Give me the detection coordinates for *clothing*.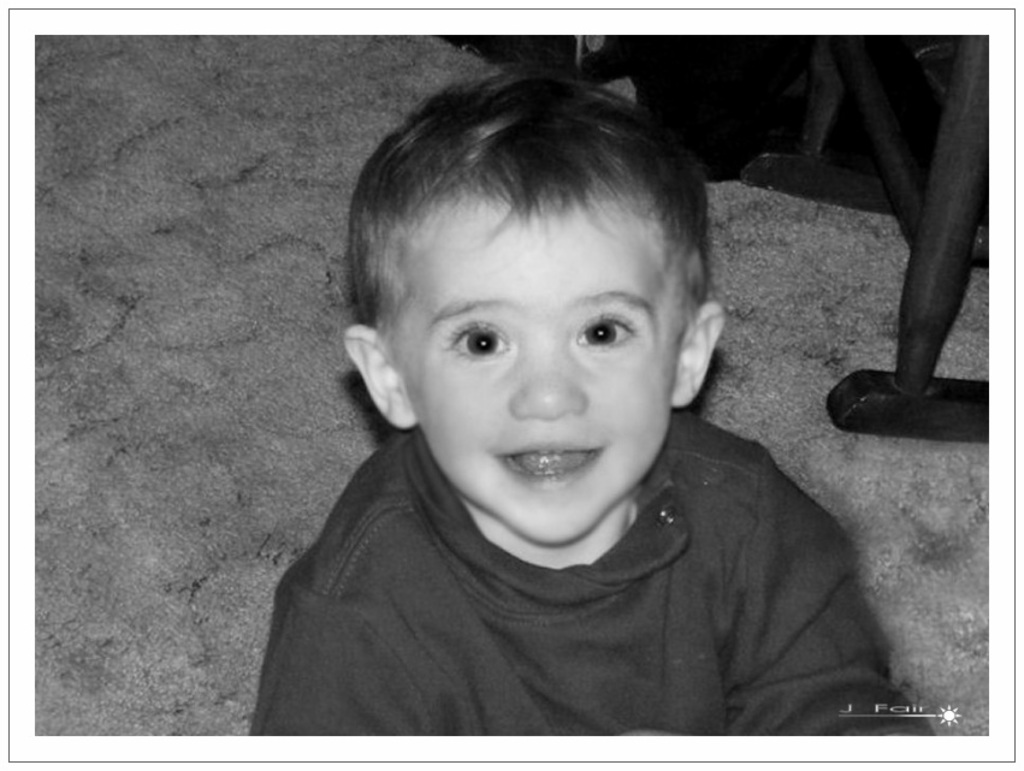
locate(273, 316, 817, 724).
